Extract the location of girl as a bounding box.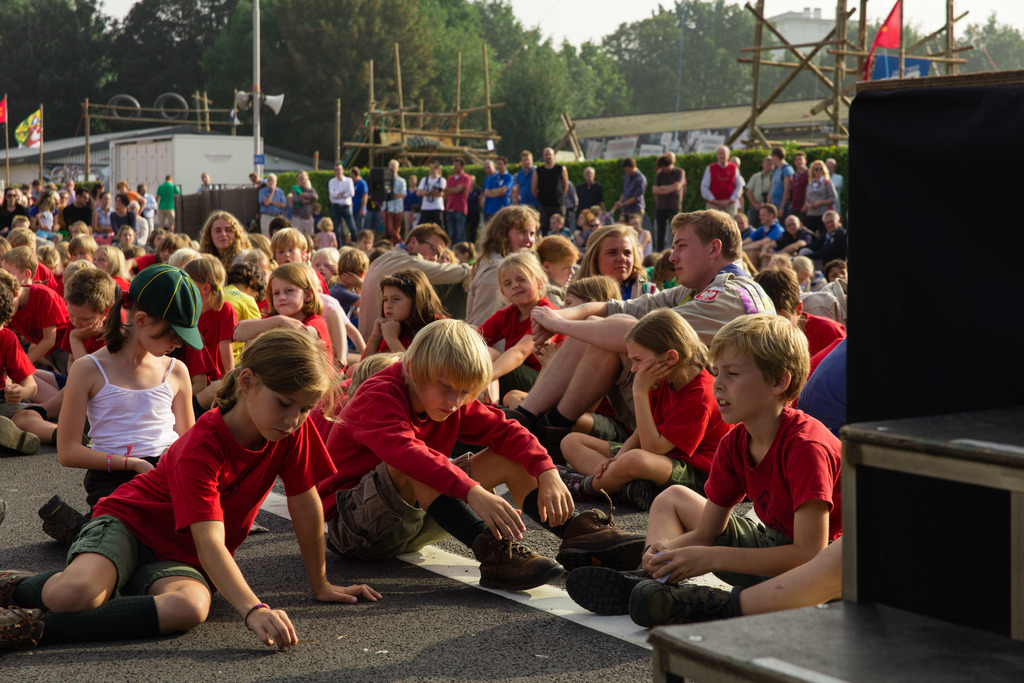
[left=41, top=260, right=205, bottom=545].
